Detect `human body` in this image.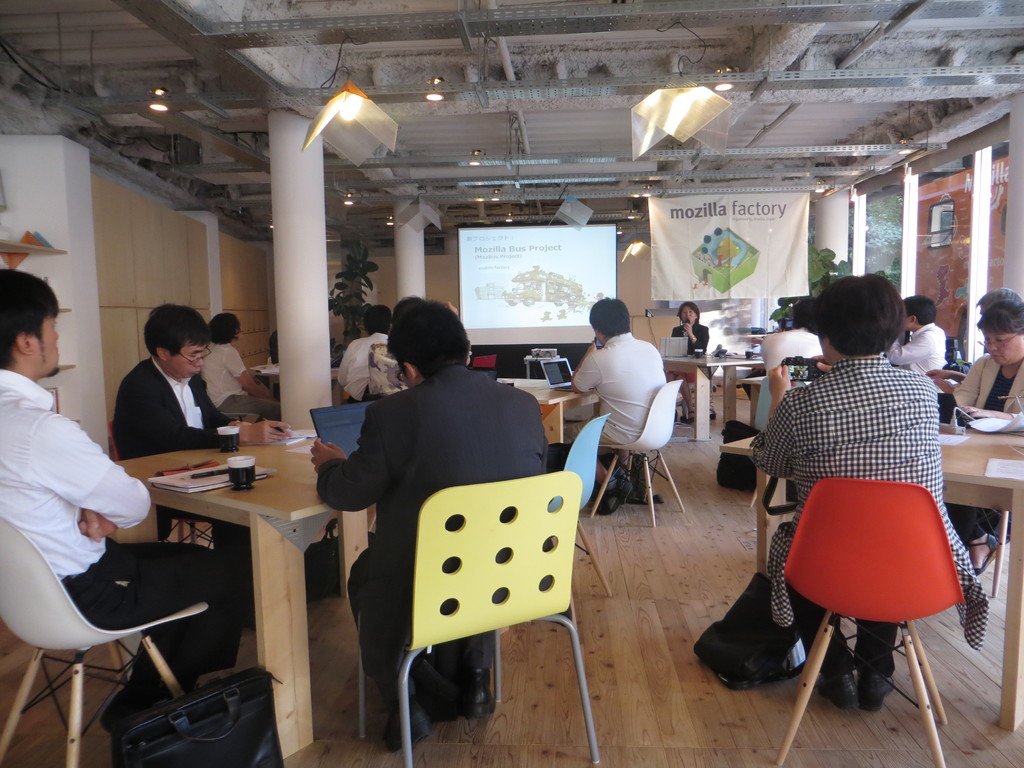
Detection: bbox=(948, 349, 1023, 435).
